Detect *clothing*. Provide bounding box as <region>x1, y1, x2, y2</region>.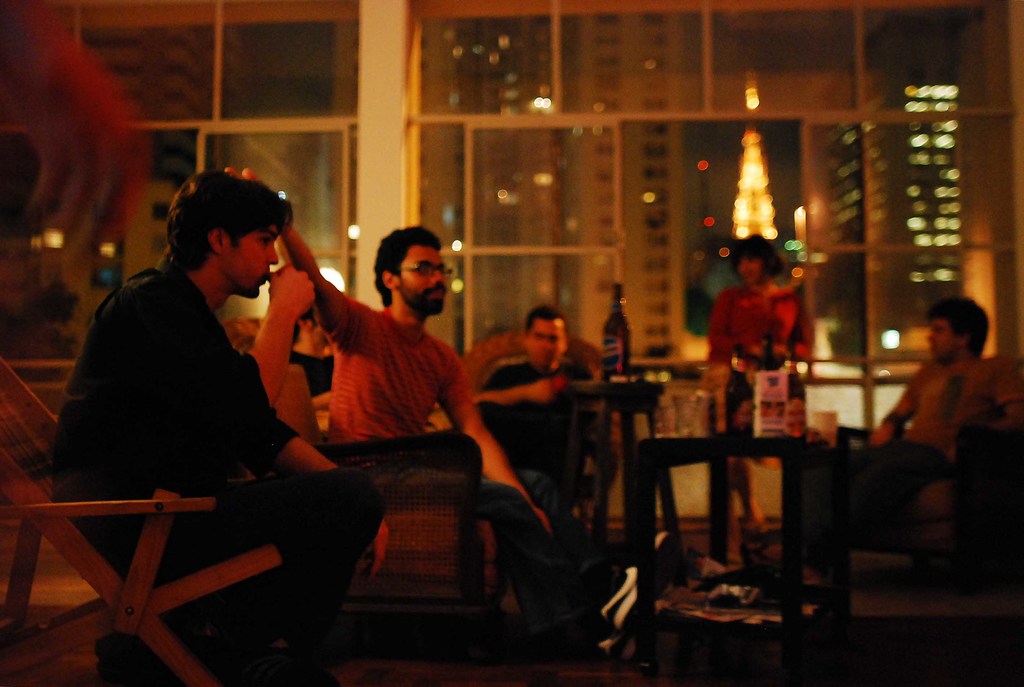
<region>702, 277, 819, 468</region>.
